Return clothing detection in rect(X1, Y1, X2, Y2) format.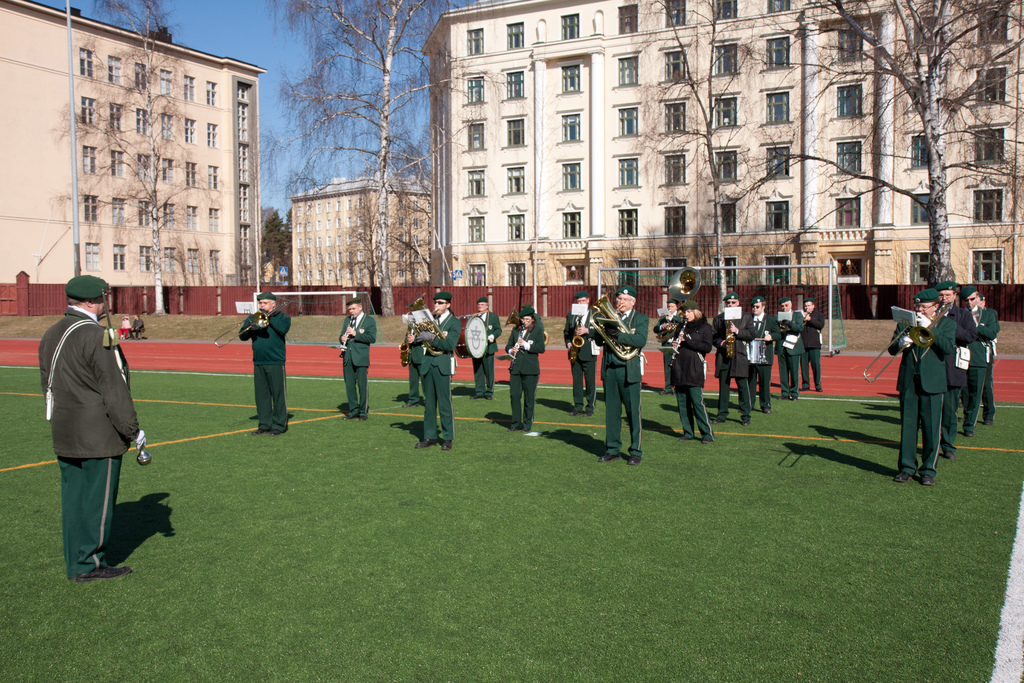
rect(604, 304, 649, 456).
